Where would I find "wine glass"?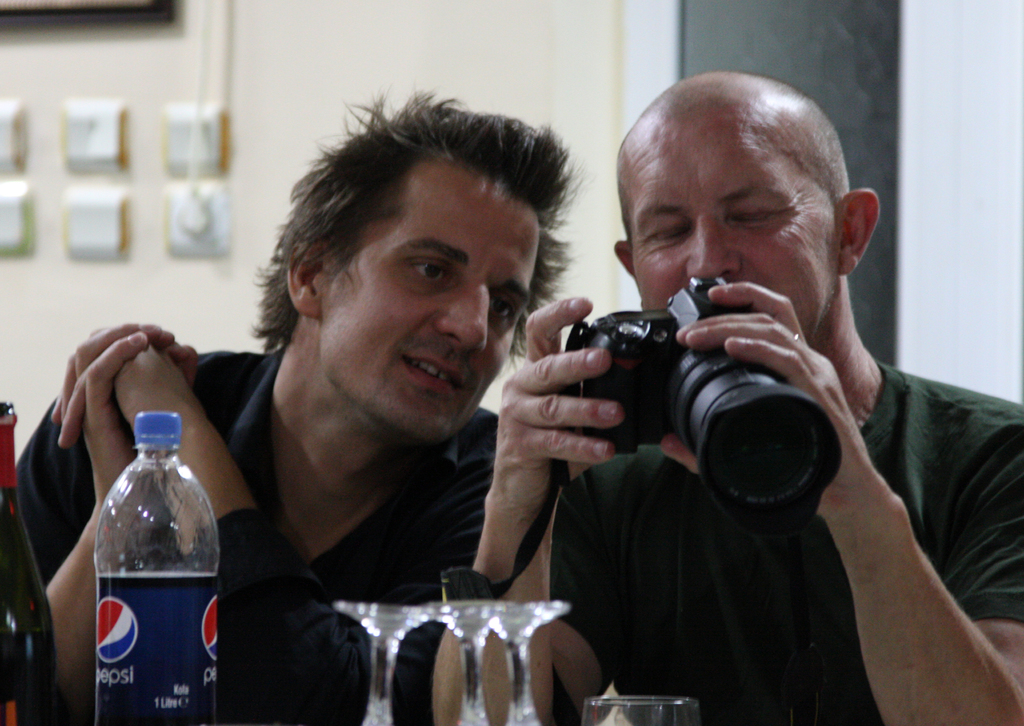
At [x1=420, y1=601, x2=512, y2=725].
